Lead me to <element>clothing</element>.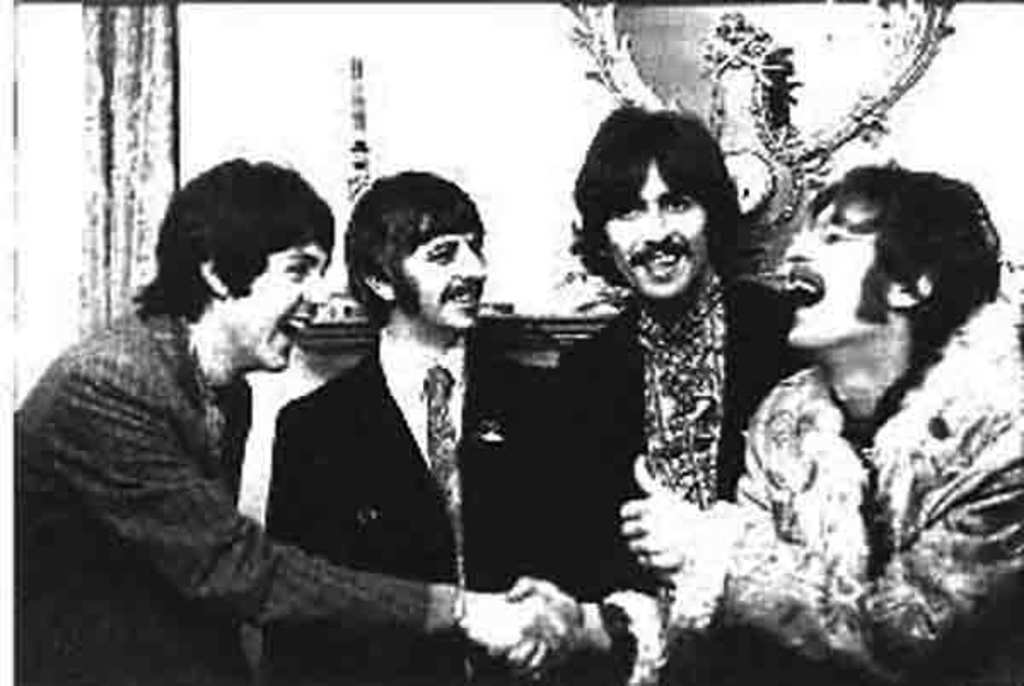
Lead to box=[0, 299, 432, 684].
